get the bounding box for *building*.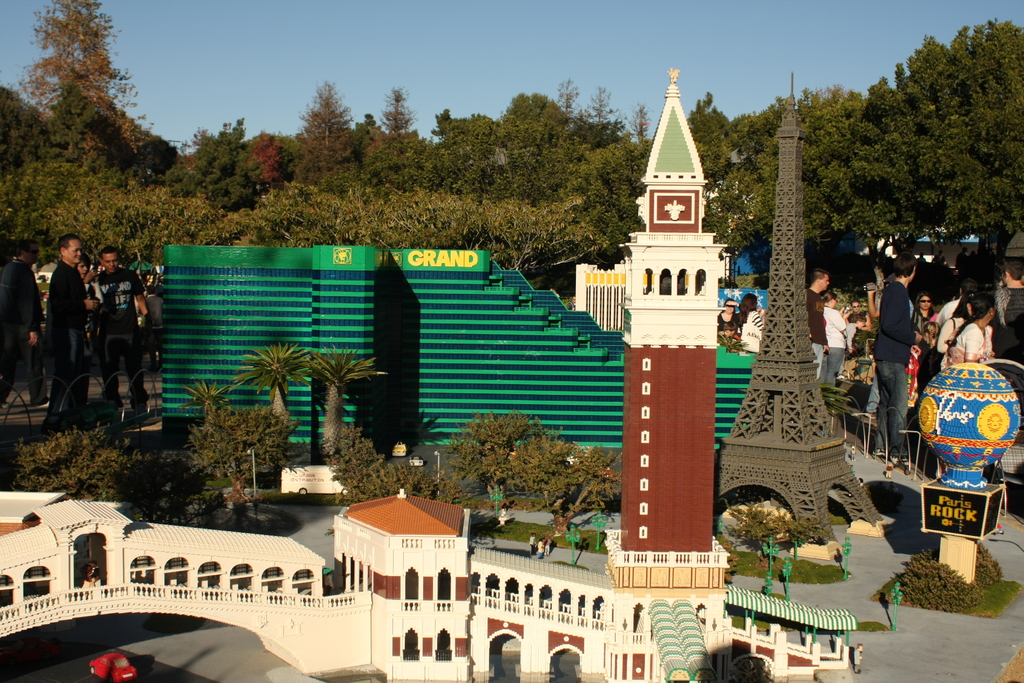
pyautogui.locateOnScreen(162, 247, 758, 449).
